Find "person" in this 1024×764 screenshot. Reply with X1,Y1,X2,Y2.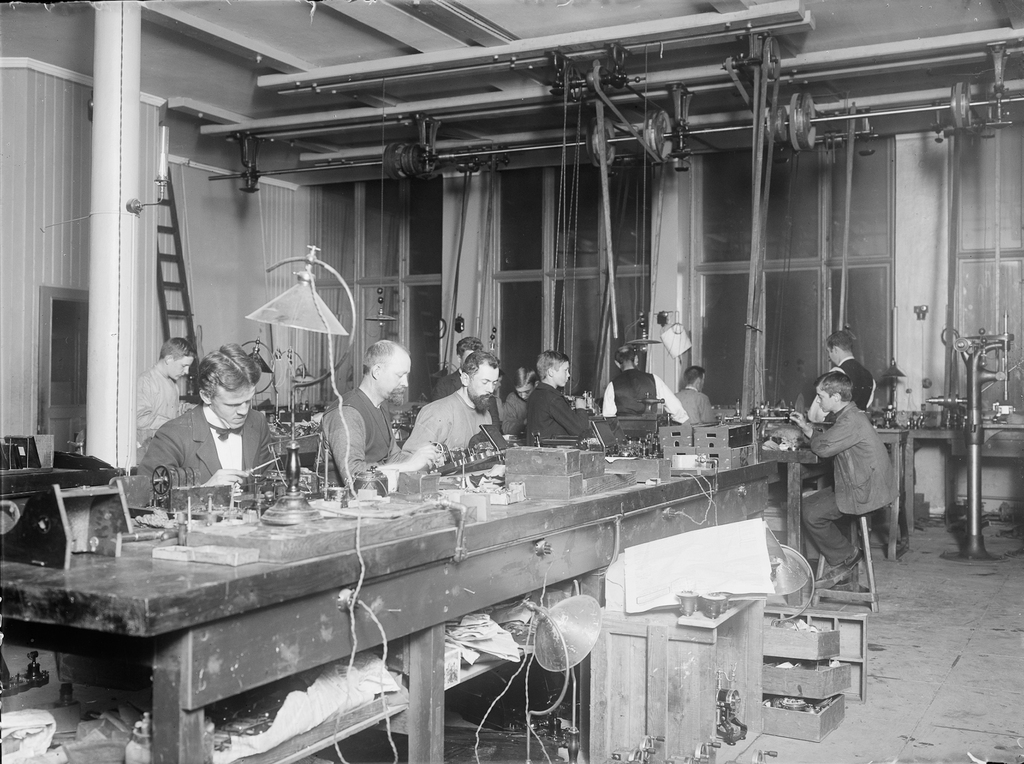
520,346,599,446.
